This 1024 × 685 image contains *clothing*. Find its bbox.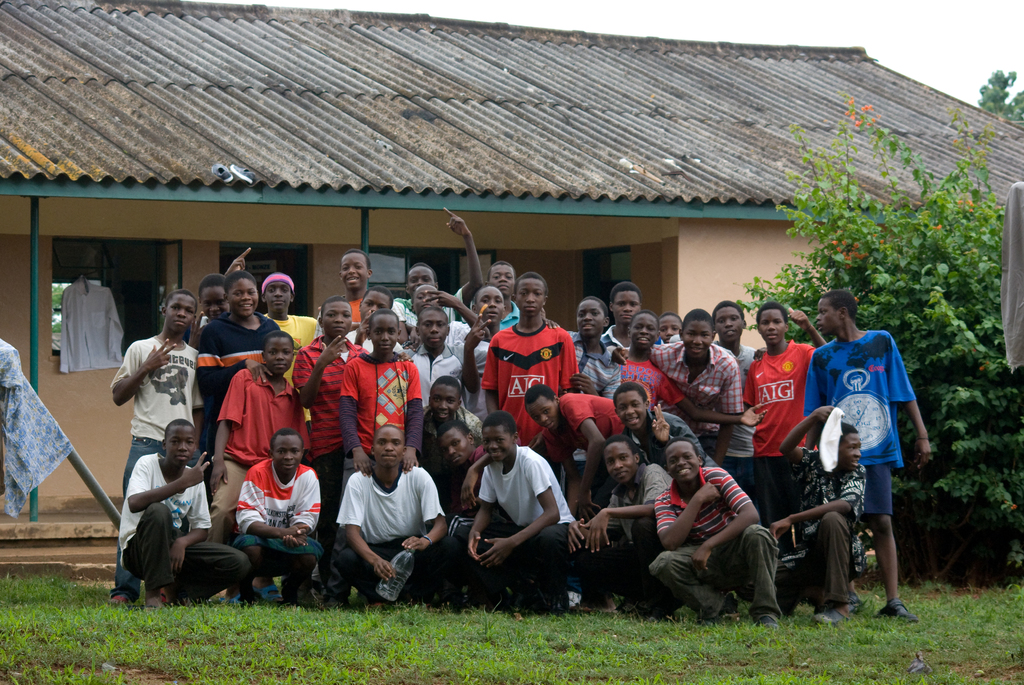
[x1=291, y1=331, x2=361, y2=541].
